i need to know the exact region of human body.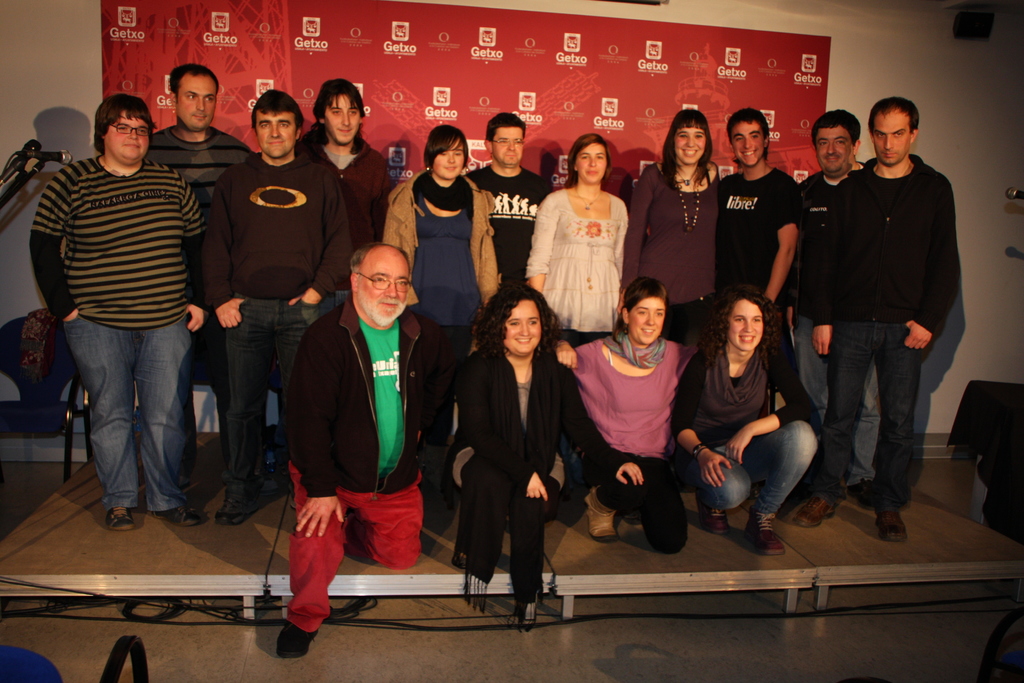
Region: 628 110 719 349.
